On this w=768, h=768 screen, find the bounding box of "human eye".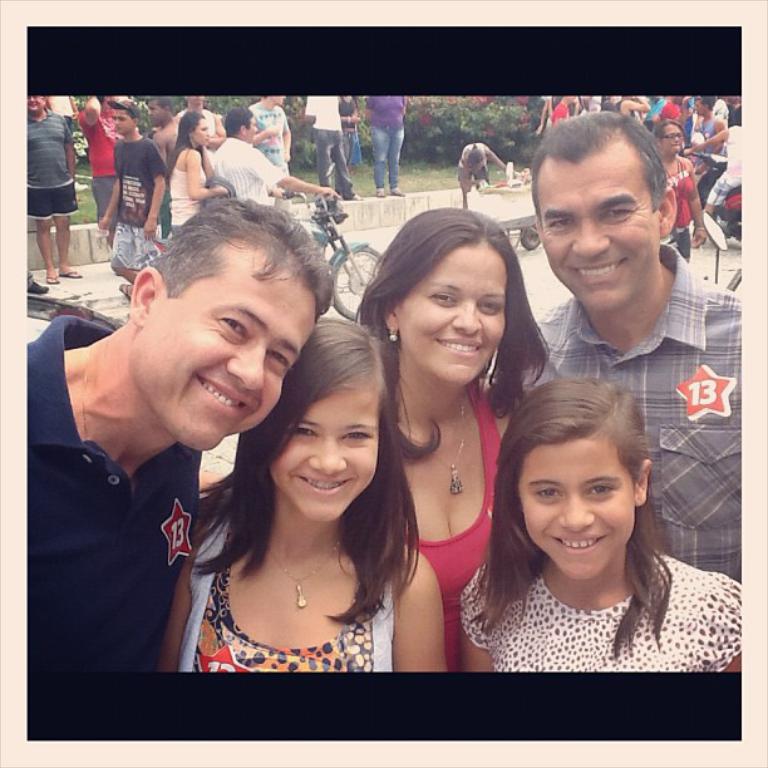
Bounding box: {"x1": 429, "y1": 291, "x2": 458, "y2": 305}.
